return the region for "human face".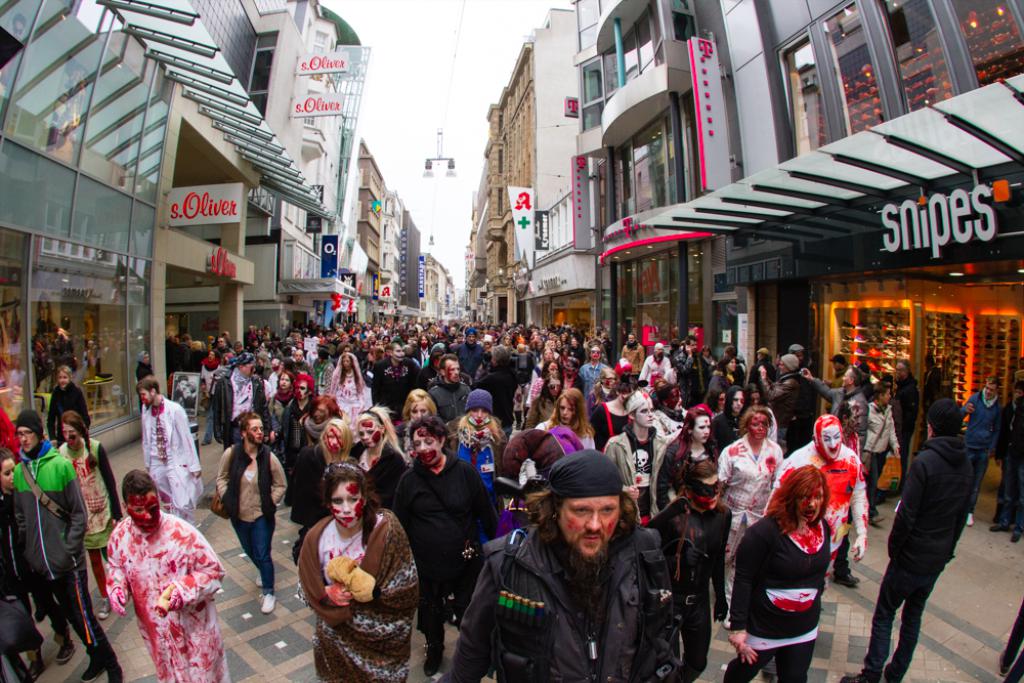
x1=545, y1=376, x2=562, y2=396.
